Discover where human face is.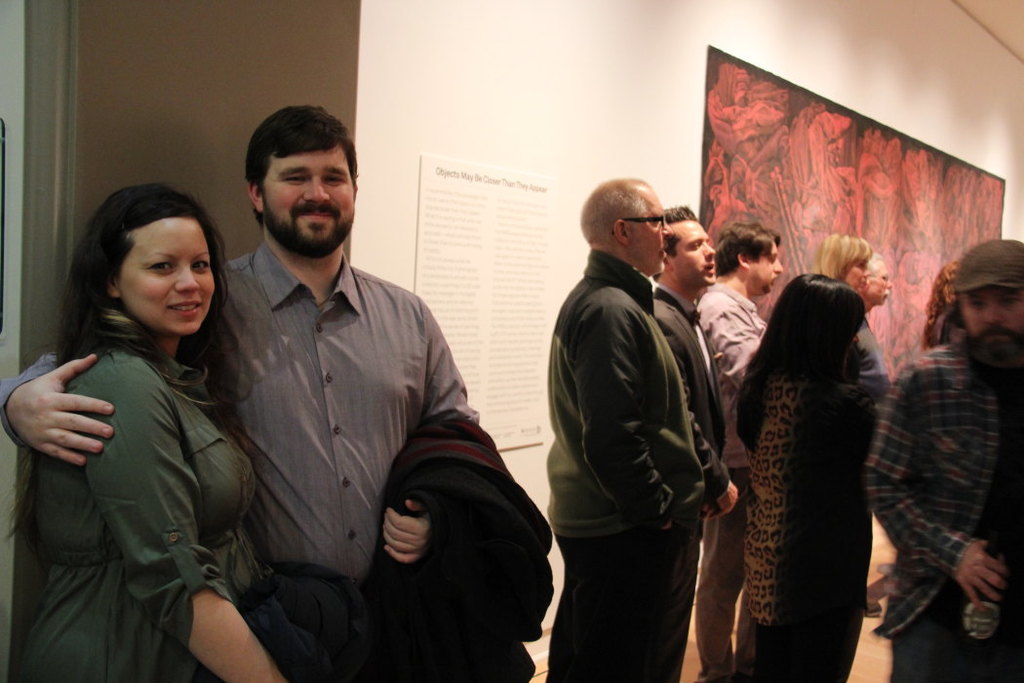
Discovered at (left=749, top=242, right=784, bottom=295).
